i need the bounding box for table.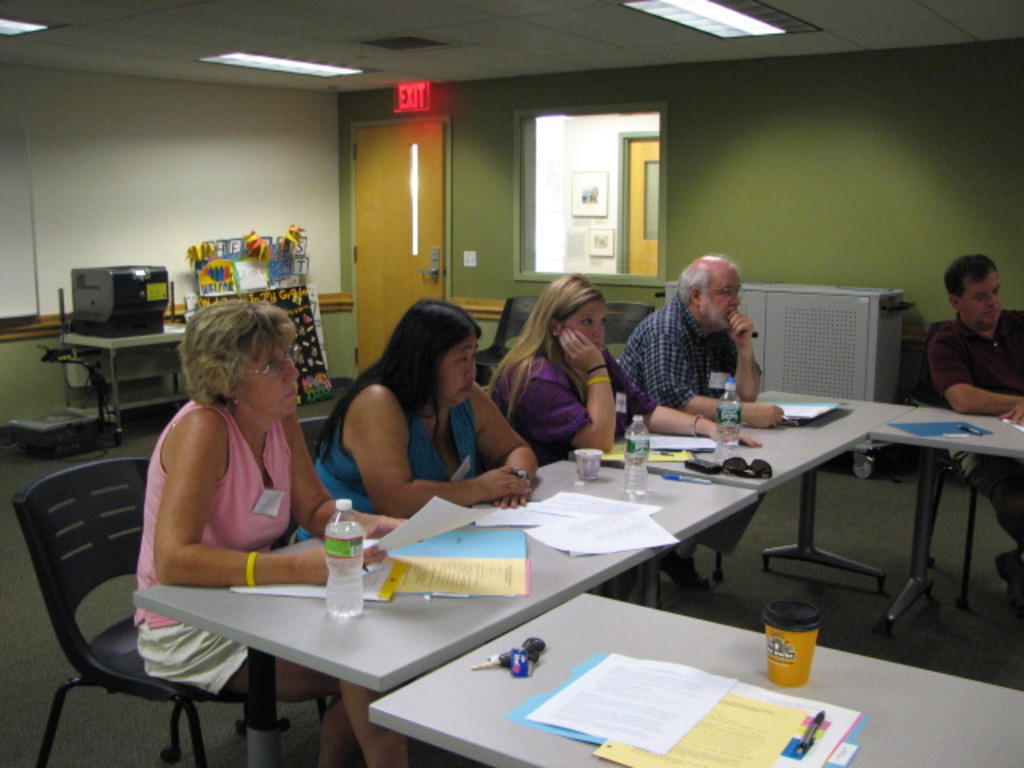
Here it is: box=[139, 426, 917, 742].
